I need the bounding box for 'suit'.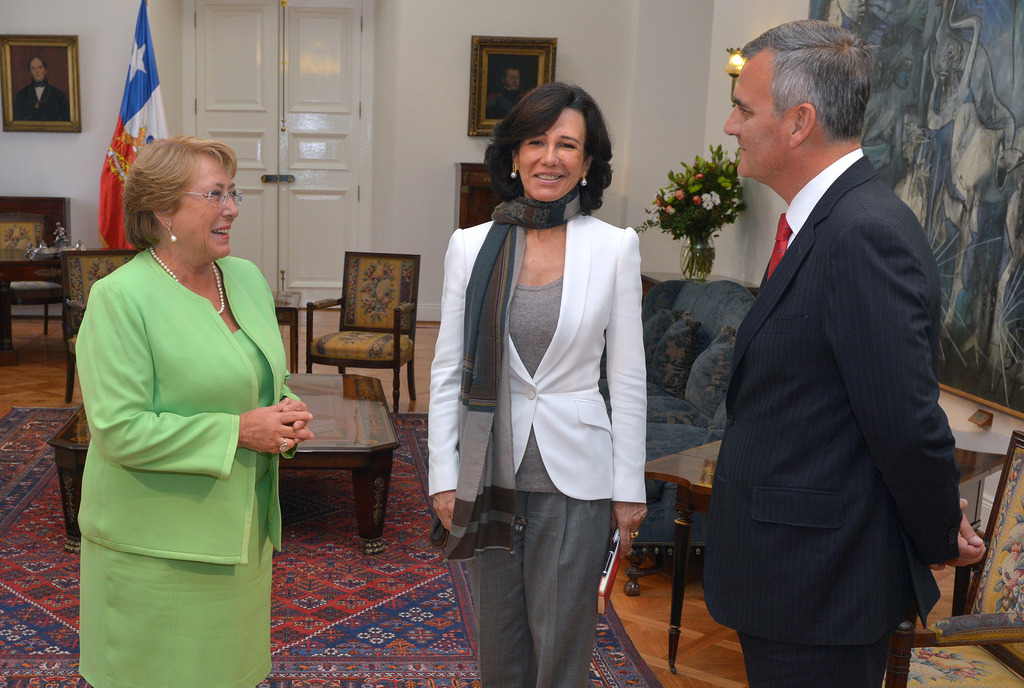
Here it is: box(699, 8, 956, 687).
